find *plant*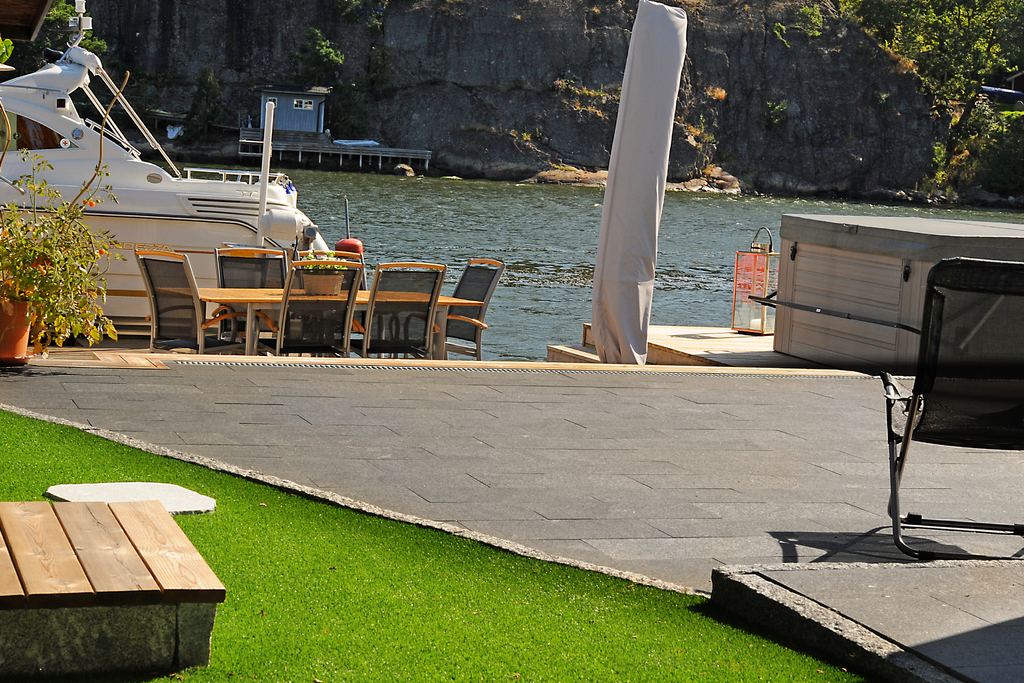
crop(700, 81, 726, 99)
